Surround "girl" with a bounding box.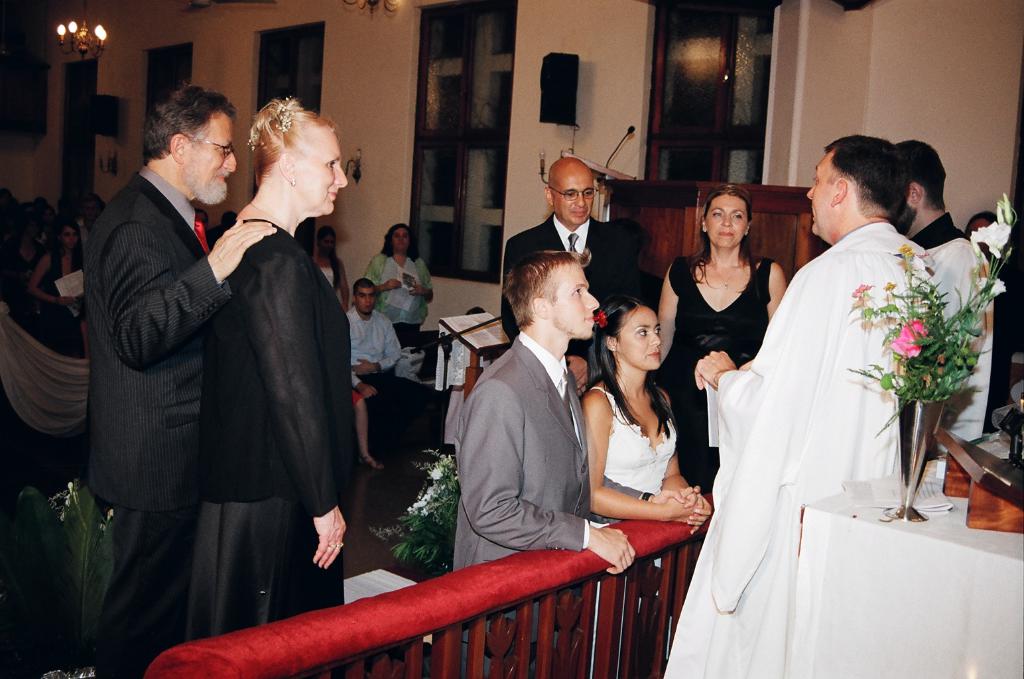
select_region(657, 187, 791, 479).
